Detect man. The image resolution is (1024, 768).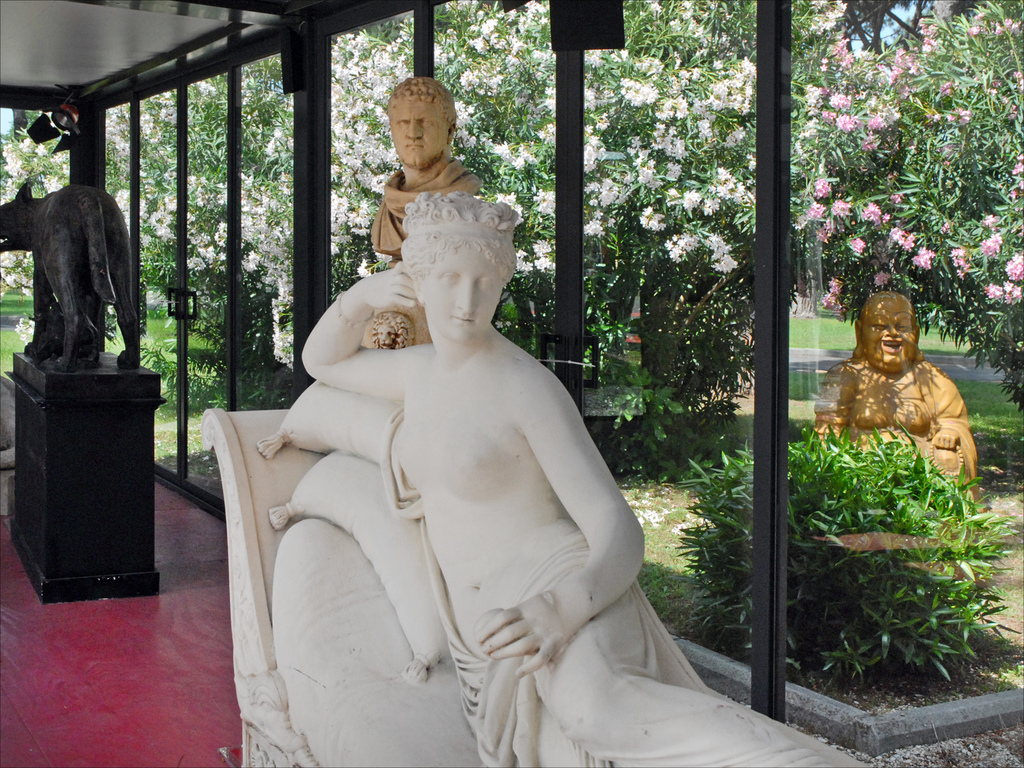
[x1=365, y1=71, x2=481, y2=259].
